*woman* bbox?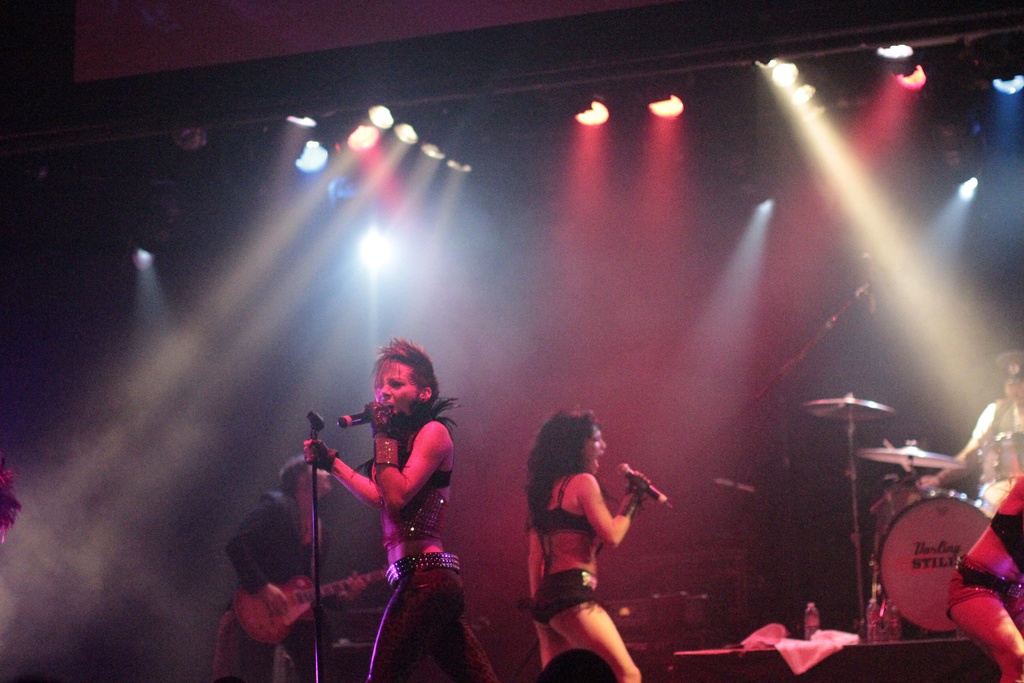
[511,402,671,670]
